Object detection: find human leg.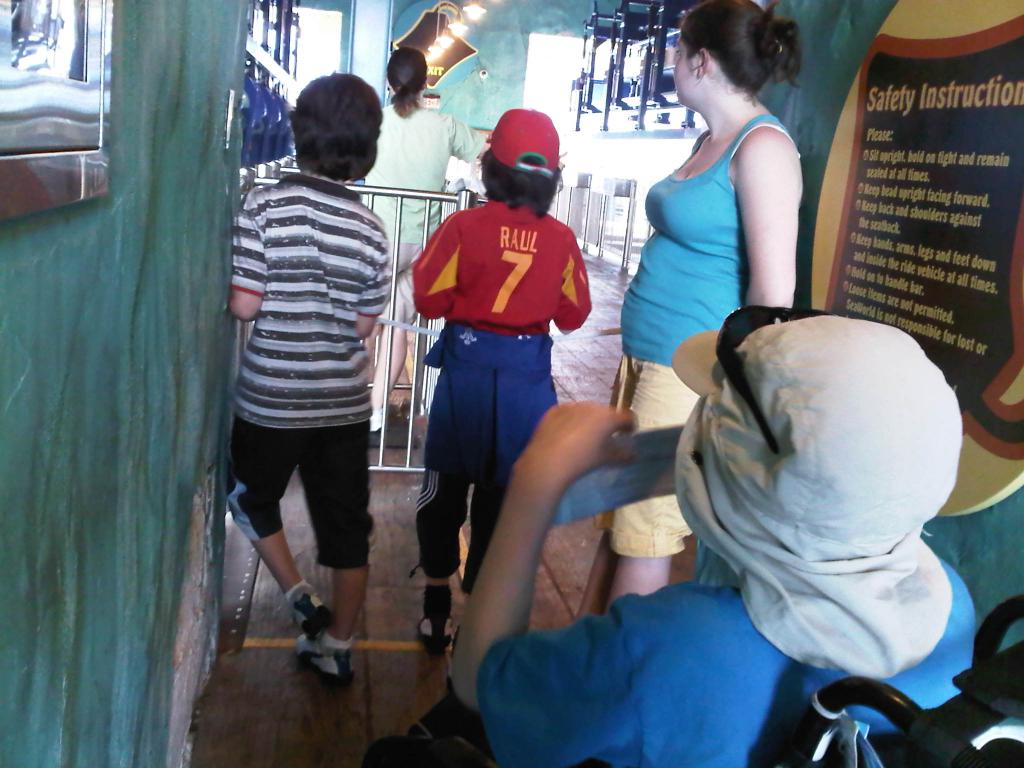
box(228, 416, 311, 628).
